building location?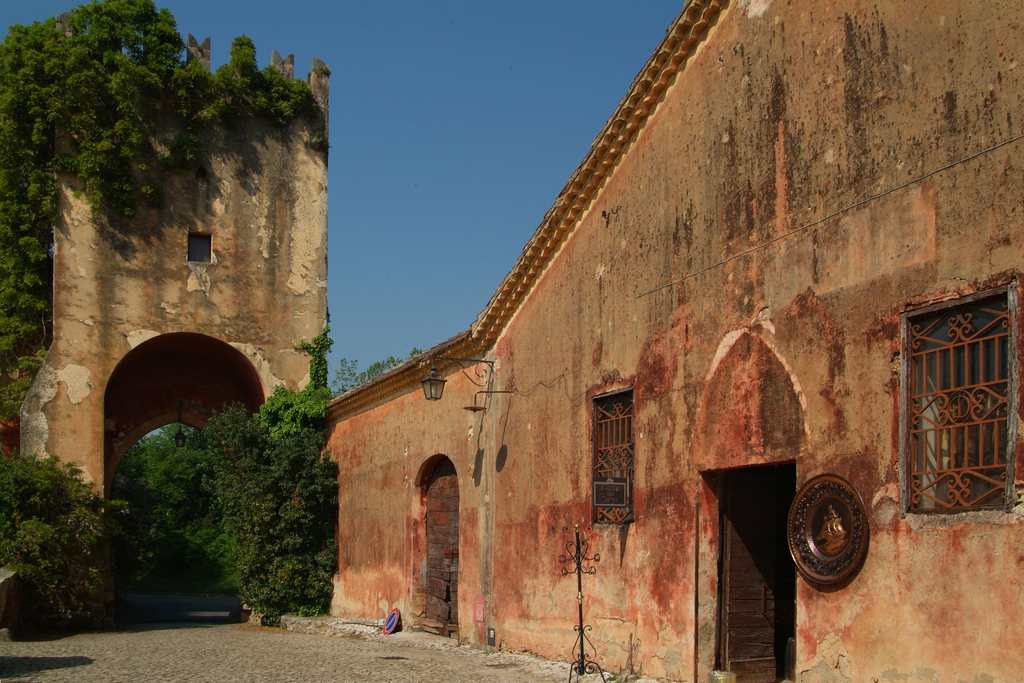
[2, 25, 321, 619]
